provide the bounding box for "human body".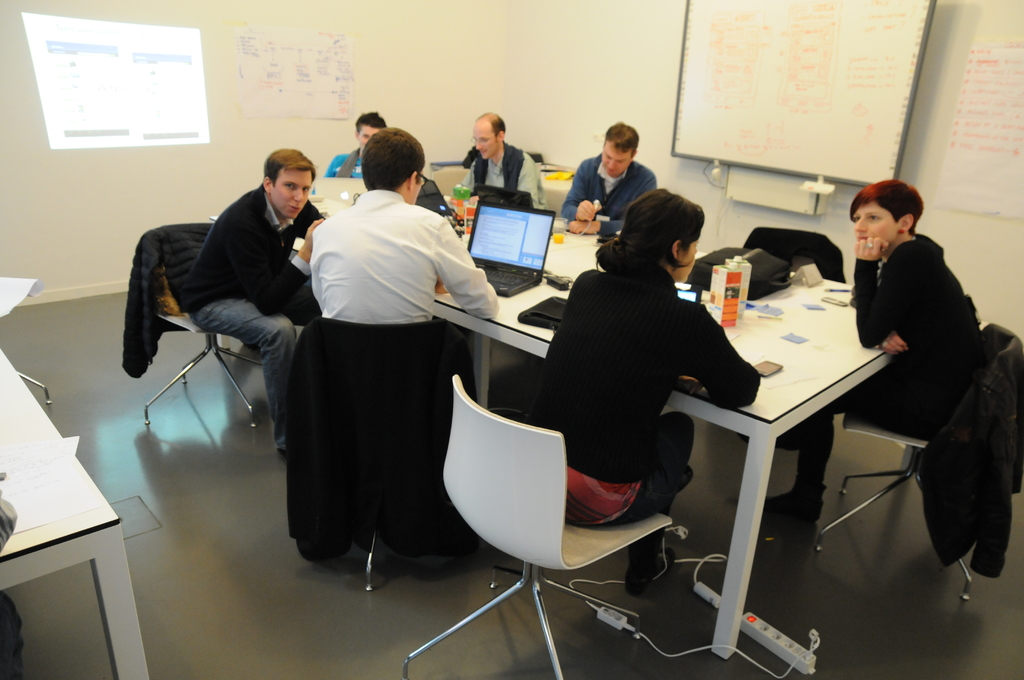
[556,150,650,238].
